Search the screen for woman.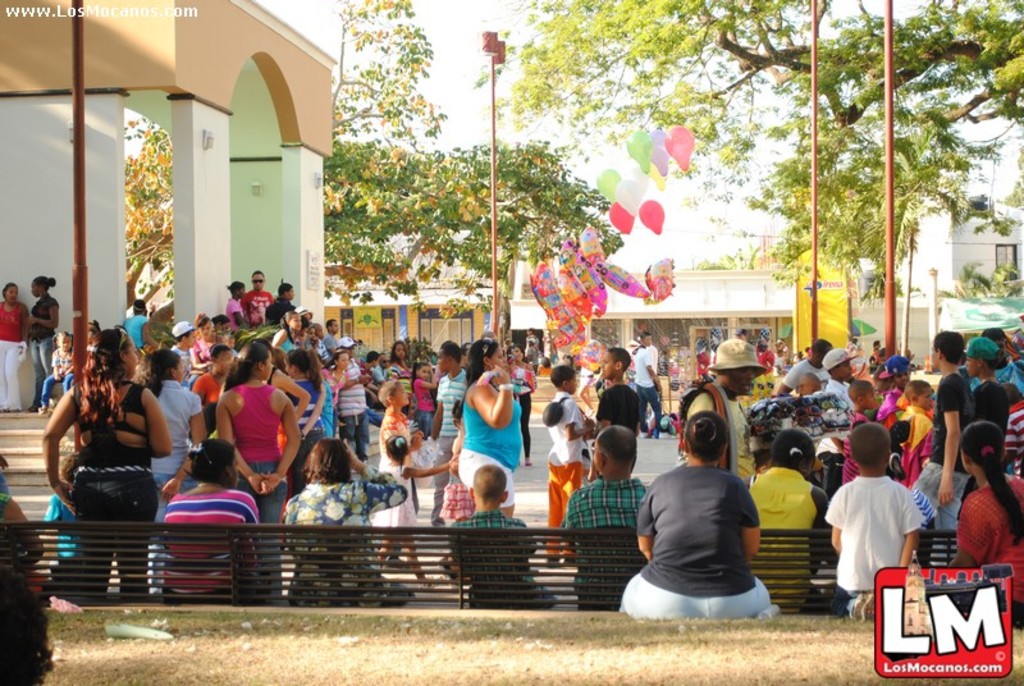
Found at l=559, t=424, r=658, b=610.
